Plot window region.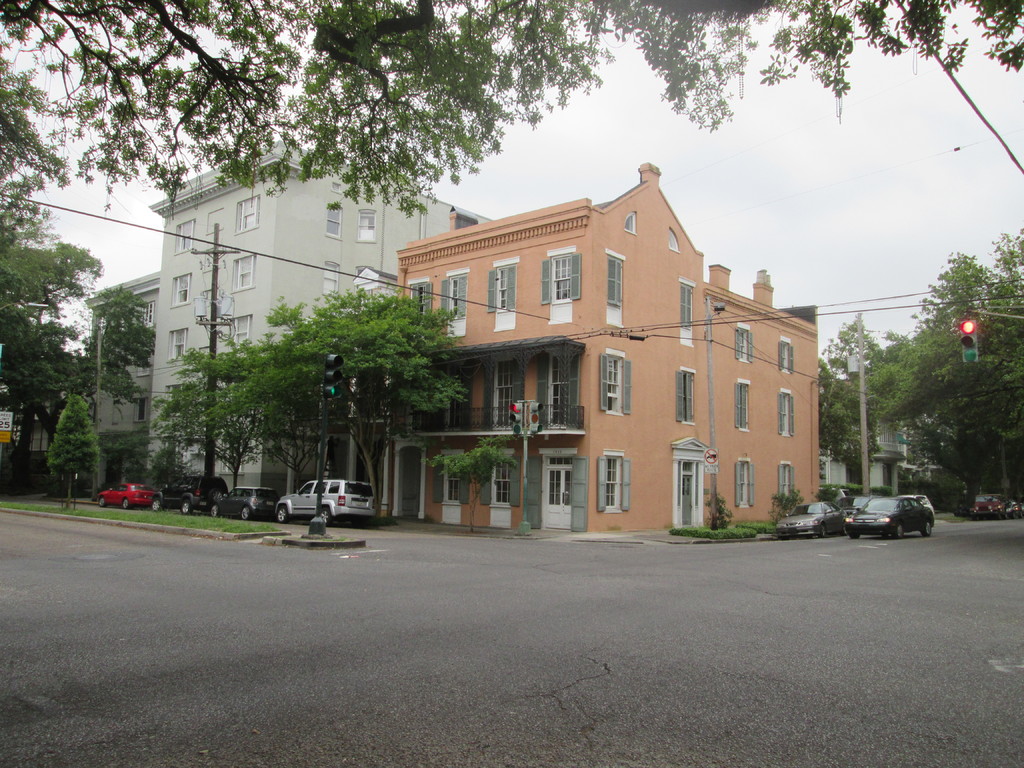
Plotted at [776,339,797,374].
